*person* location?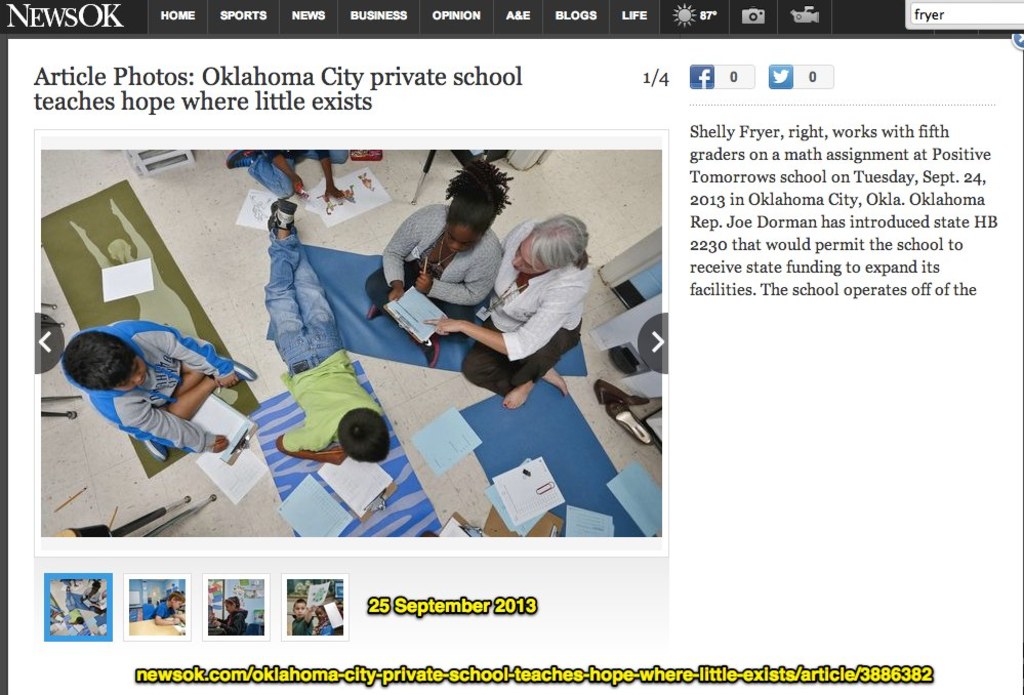
(223, 146, 353, 214)
